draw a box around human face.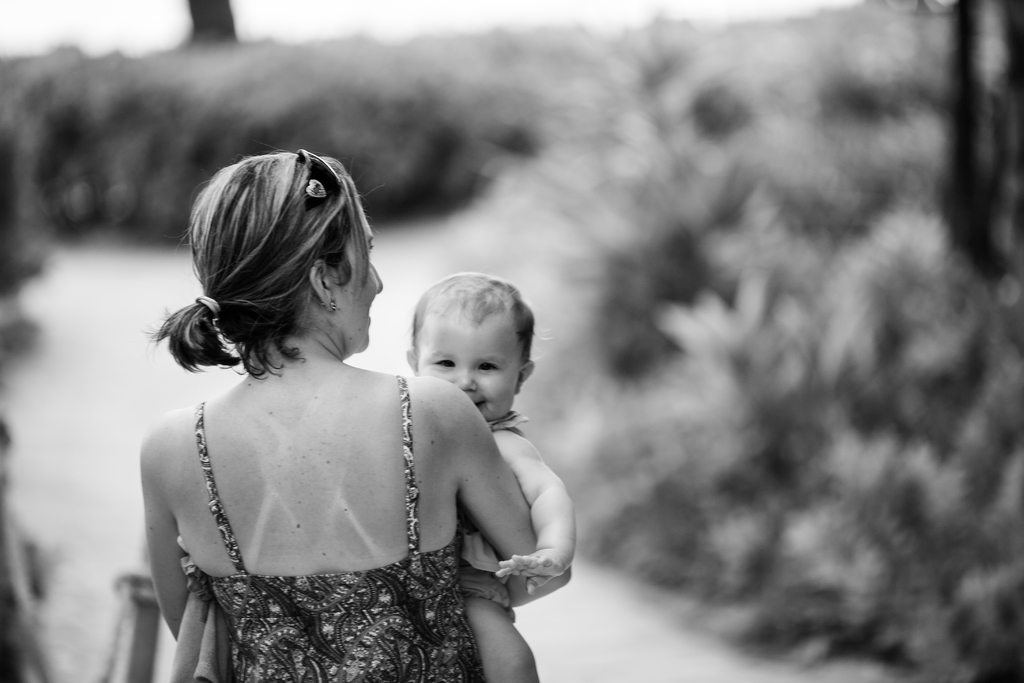
bbox=[336, 202, 383, 348].
